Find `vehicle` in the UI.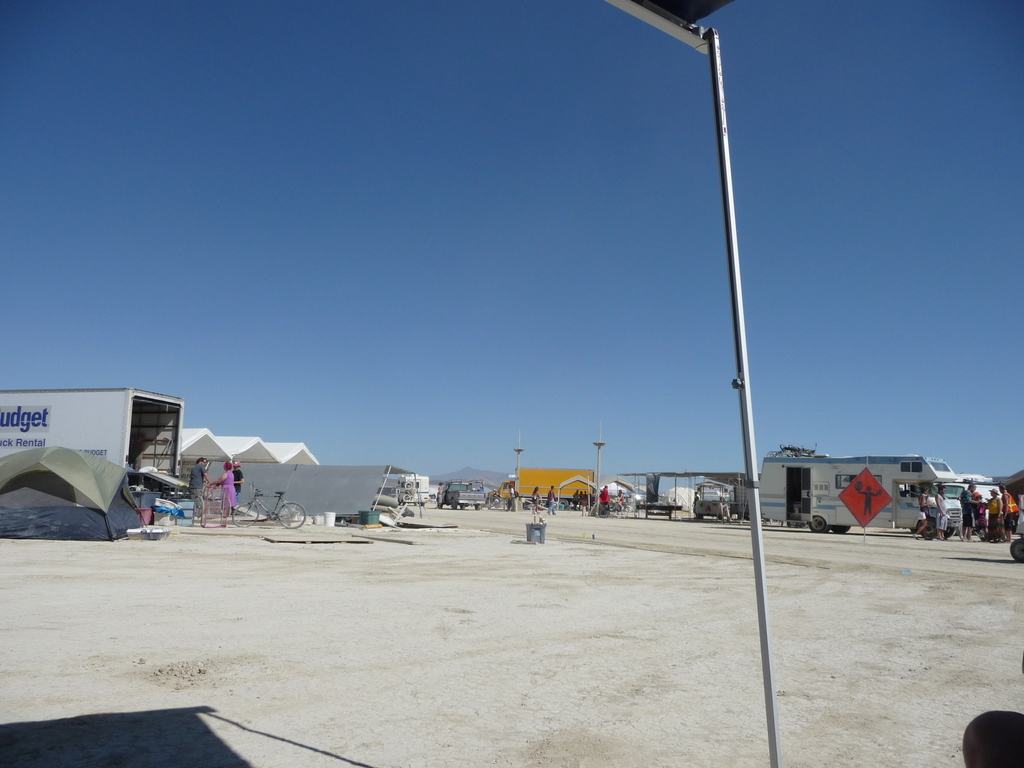
UI element at [x1=230, y1=482, x2=308, y2=534].
